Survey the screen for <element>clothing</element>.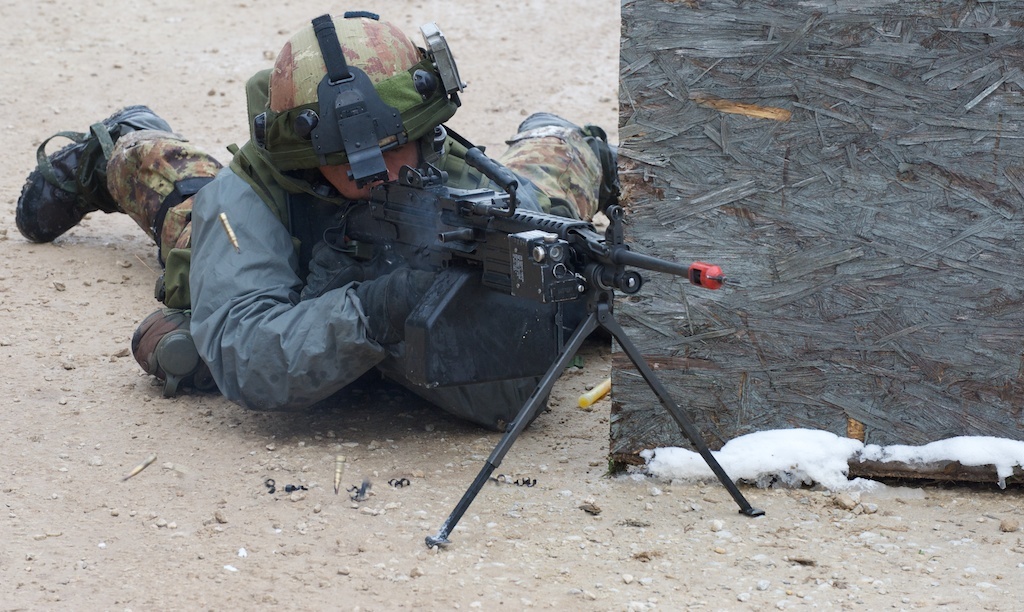
Survey found: bbox=[110, 143, 597, 436].
